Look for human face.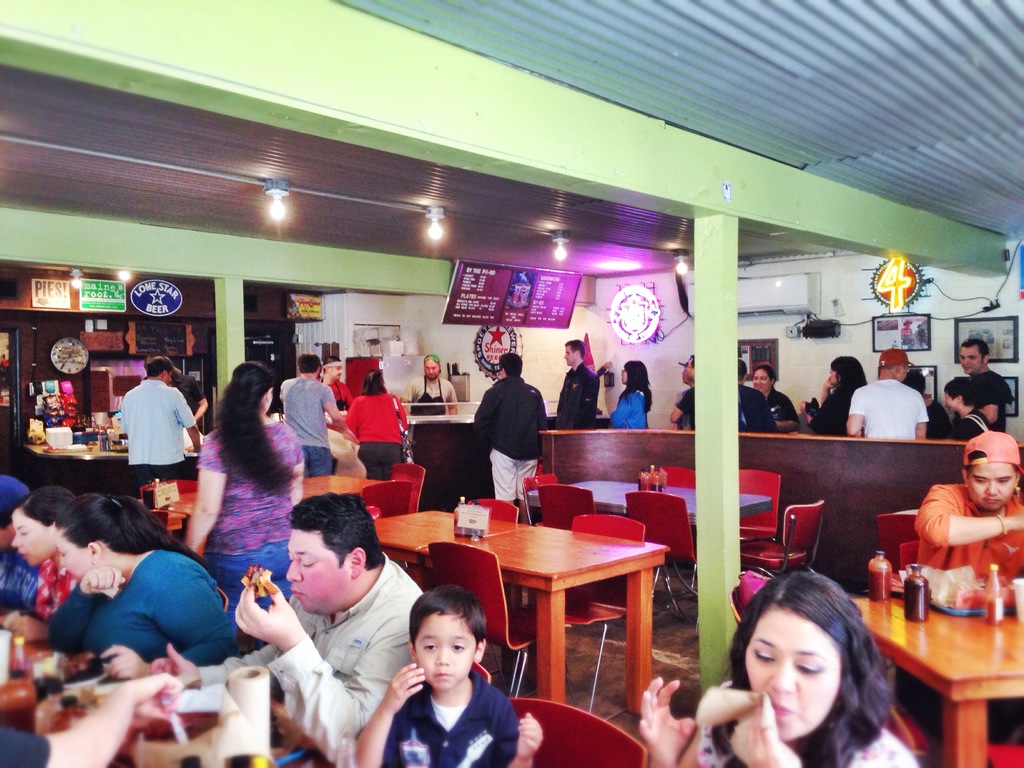
Found: bbox=[624, 367, 625, 383].
